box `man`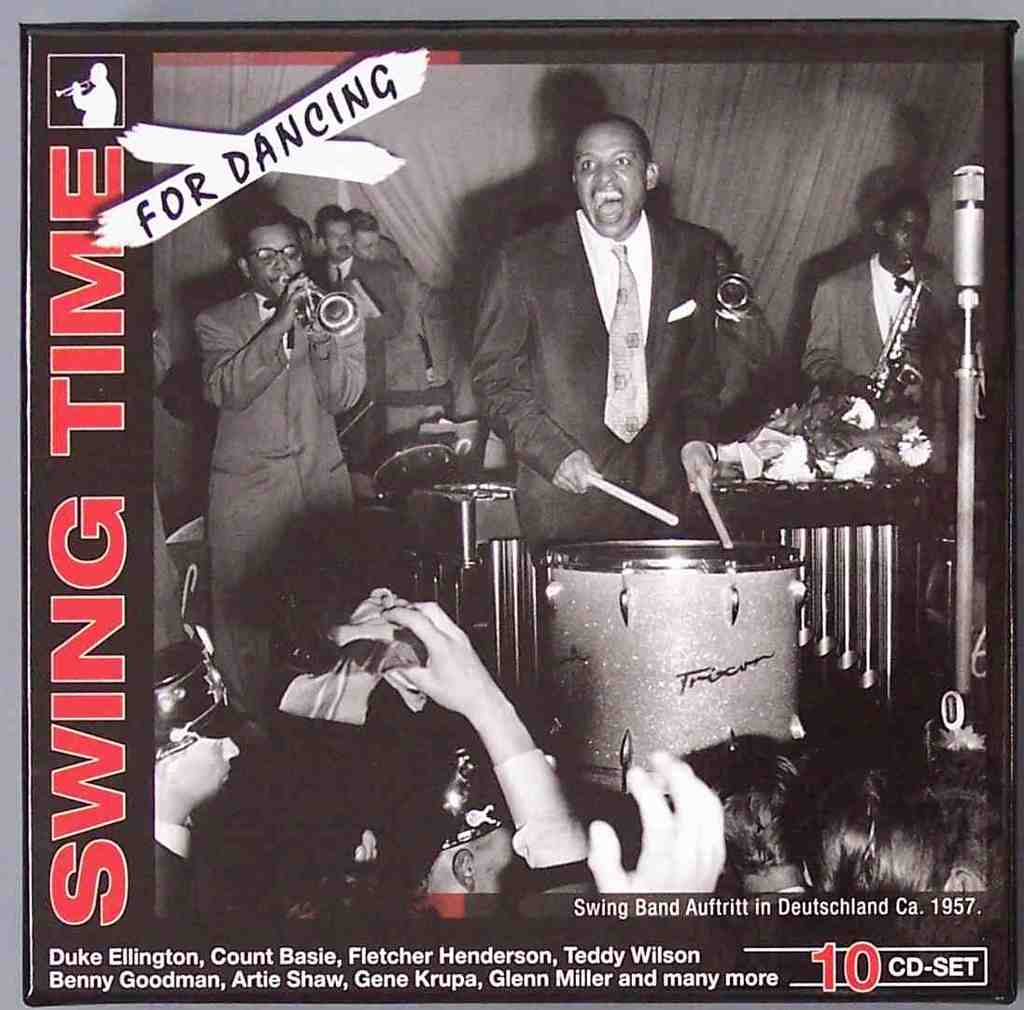
detection(314, 203, 404, 464)
